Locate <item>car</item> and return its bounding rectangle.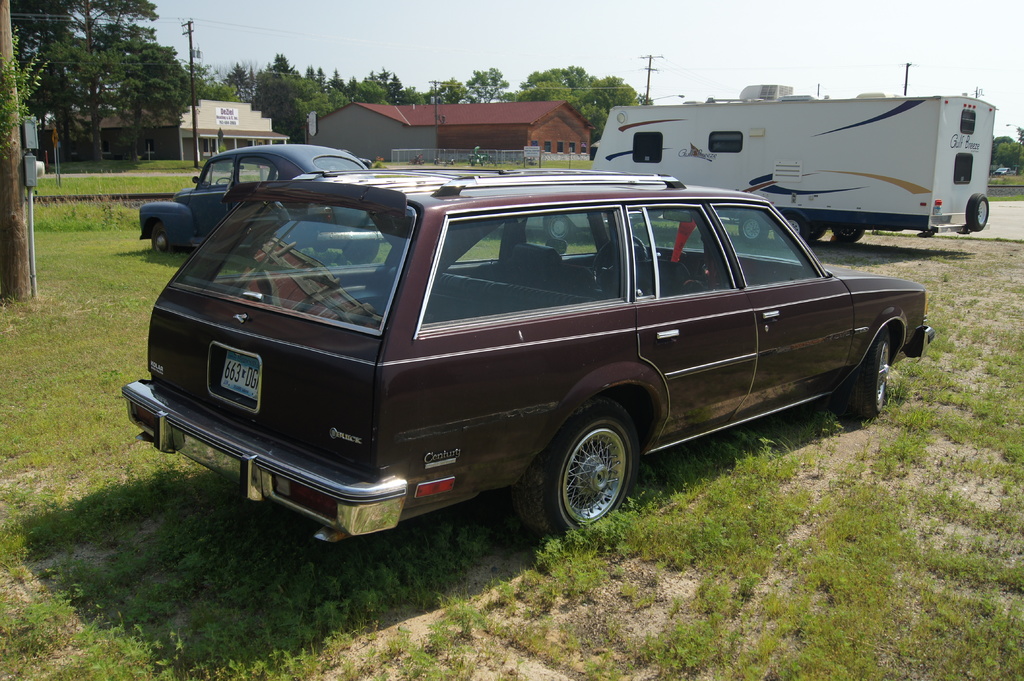
[left=135, top=137, right=379, bottom=255].
